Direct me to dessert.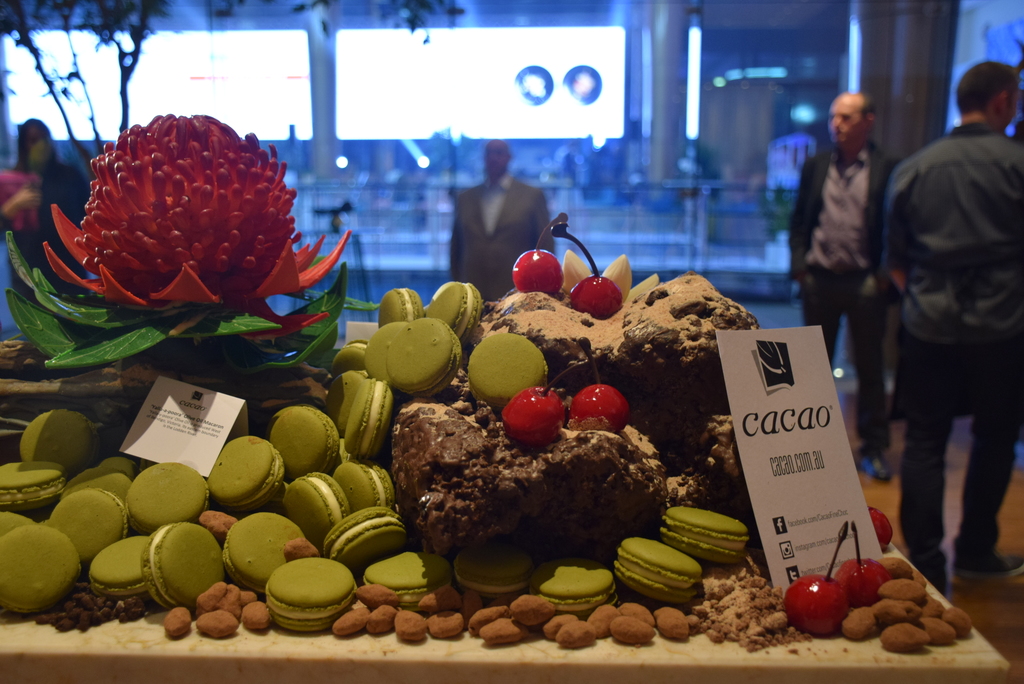
Direction: {"left": 266, "top": 561, "right": 362, "bottom": 635}.
